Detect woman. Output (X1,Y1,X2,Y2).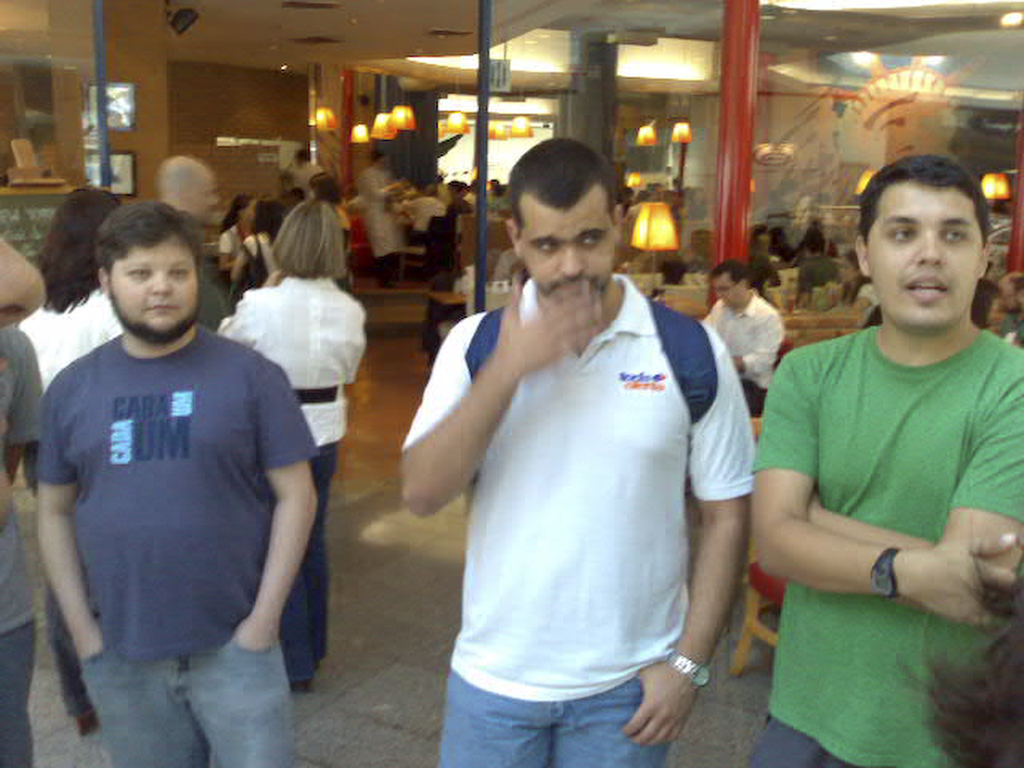
(11,186,126,733).
